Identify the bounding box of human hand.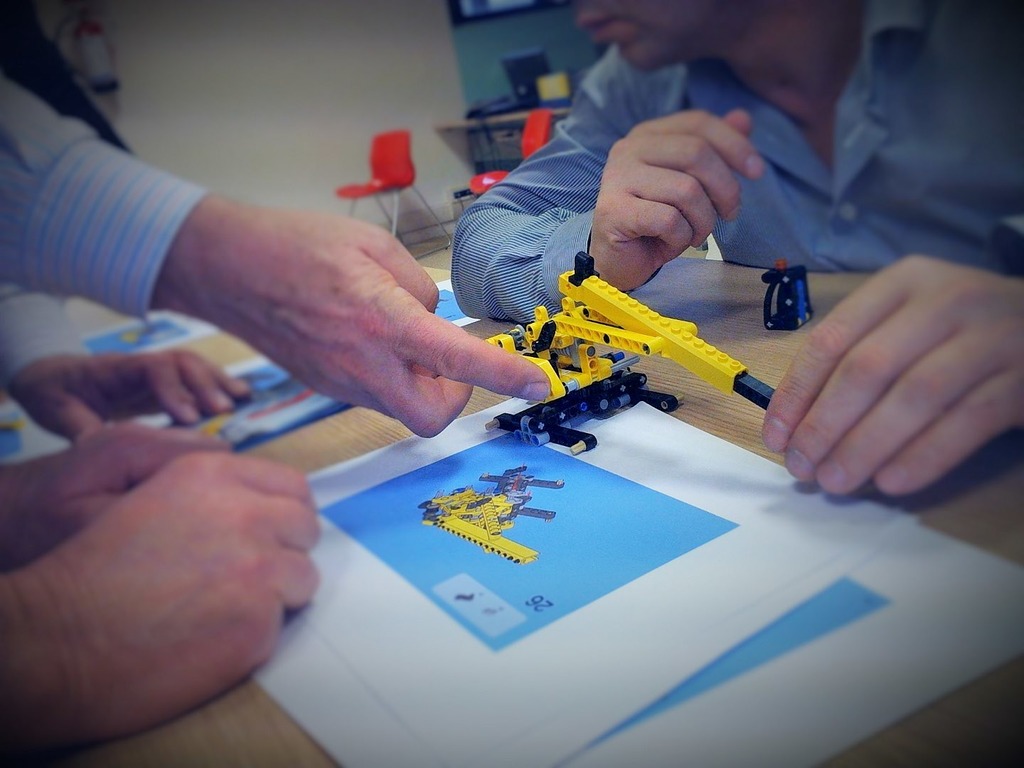
x1=588, y1=108, x2=766, y2=294.
